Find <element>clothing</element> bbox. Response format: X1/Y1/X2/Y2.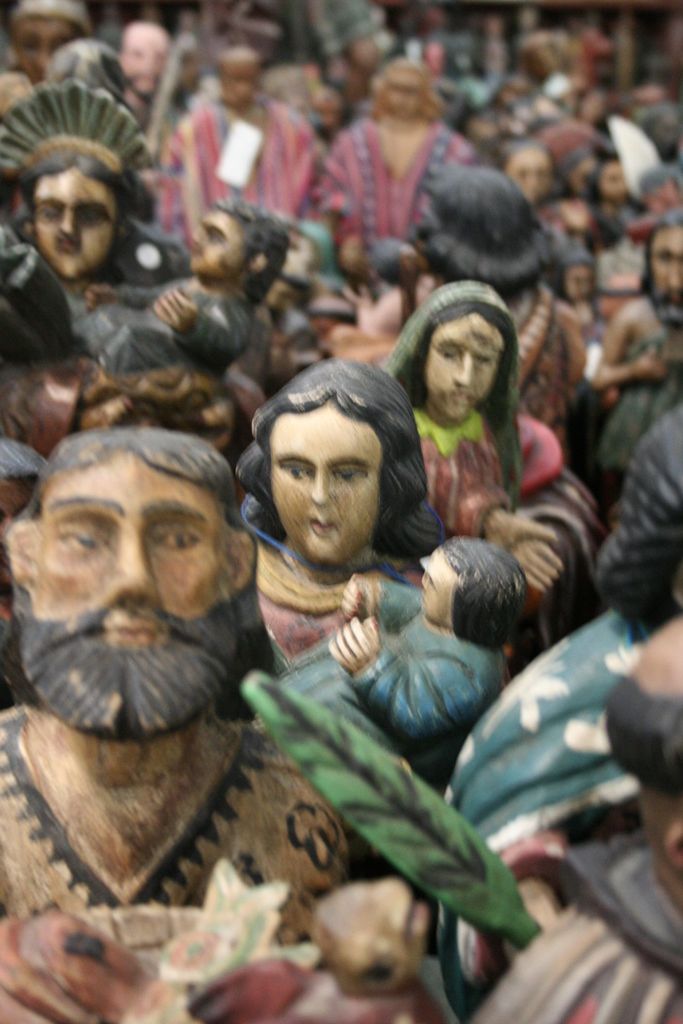
165/89/320/204.
